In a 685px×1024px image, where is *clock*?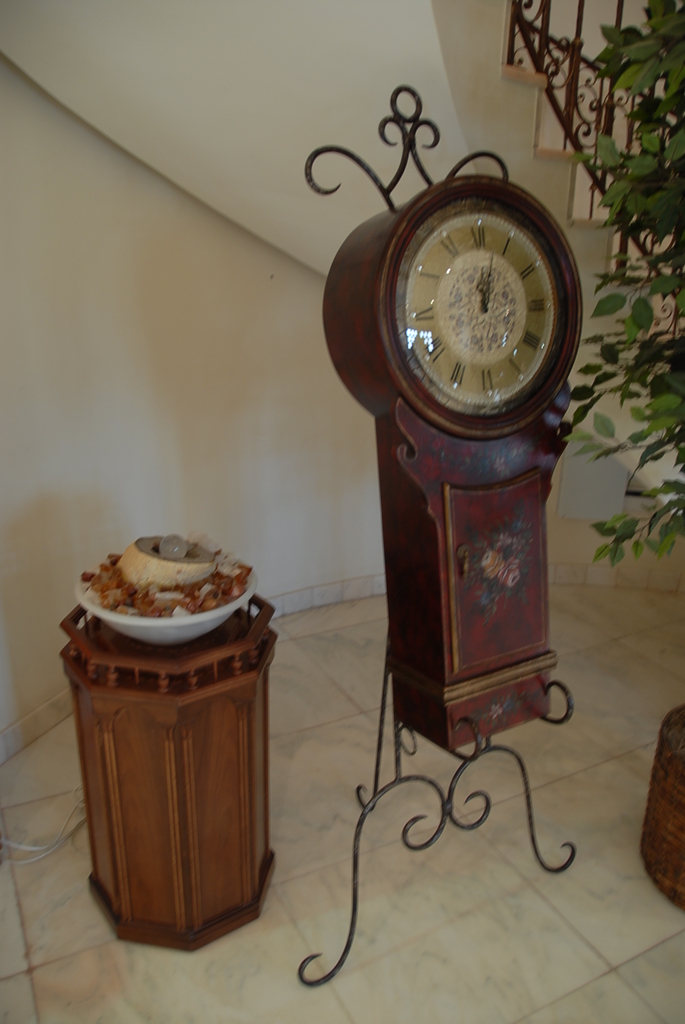
<bbox>317, 179, 588, 735</bbox>.
